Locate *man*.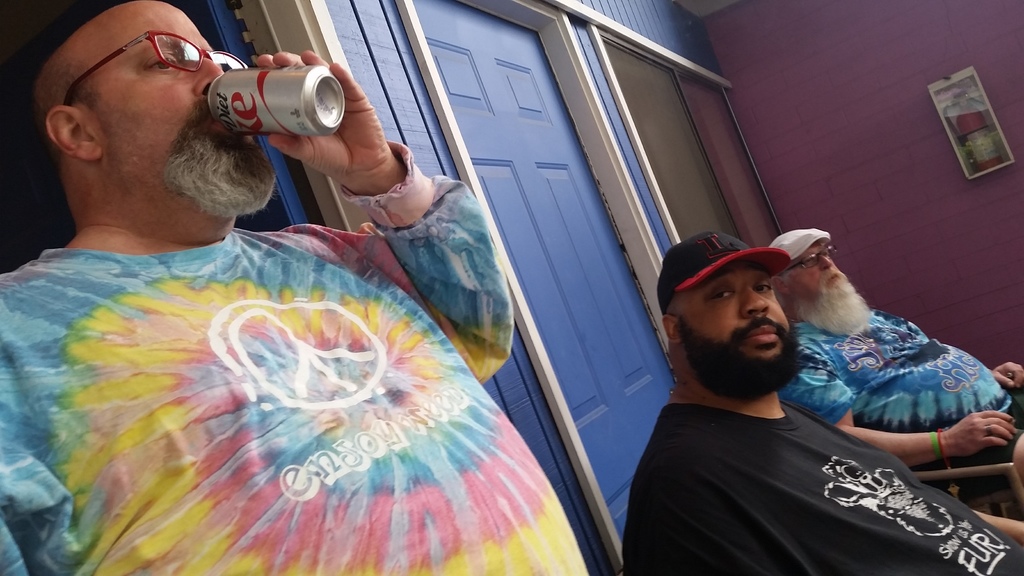
Bounding box: 0, 0, 593, 575.
